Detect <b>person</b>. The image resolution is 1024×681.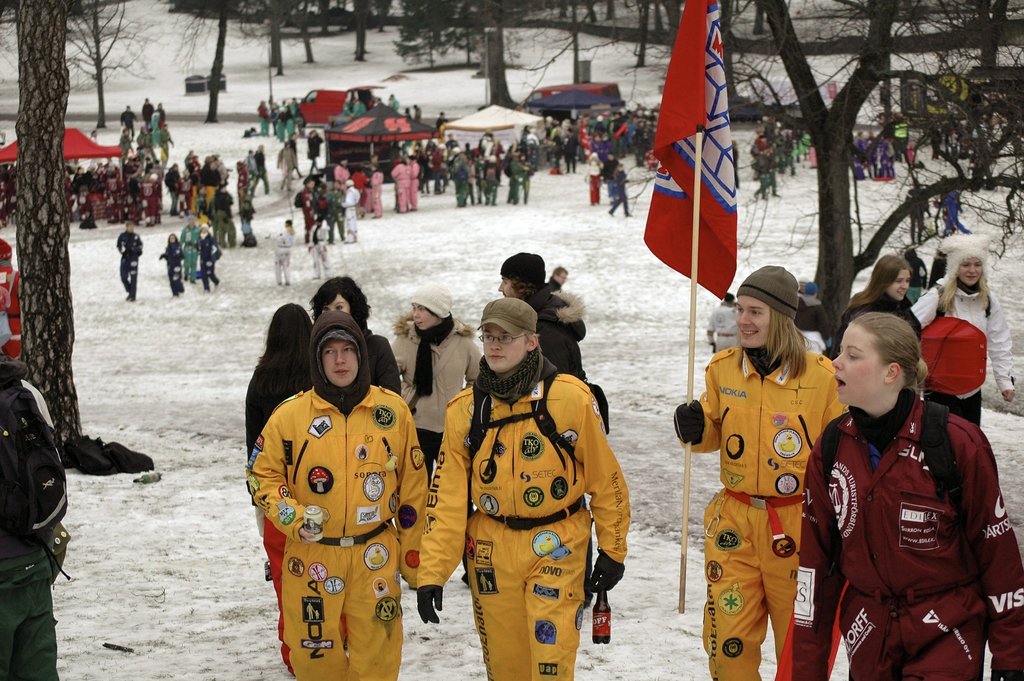
{"x1": 602, "y1": 148, "x2": 618, "y2": 201}.
